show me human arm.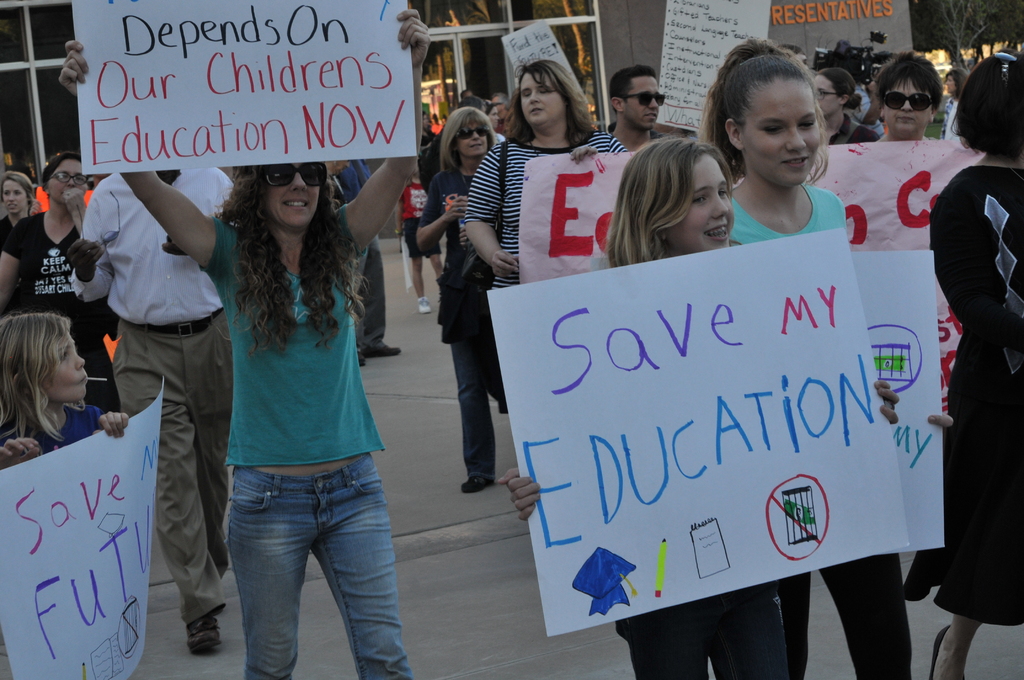
human arm is here: bbox=[930, 409, 954, 434].
